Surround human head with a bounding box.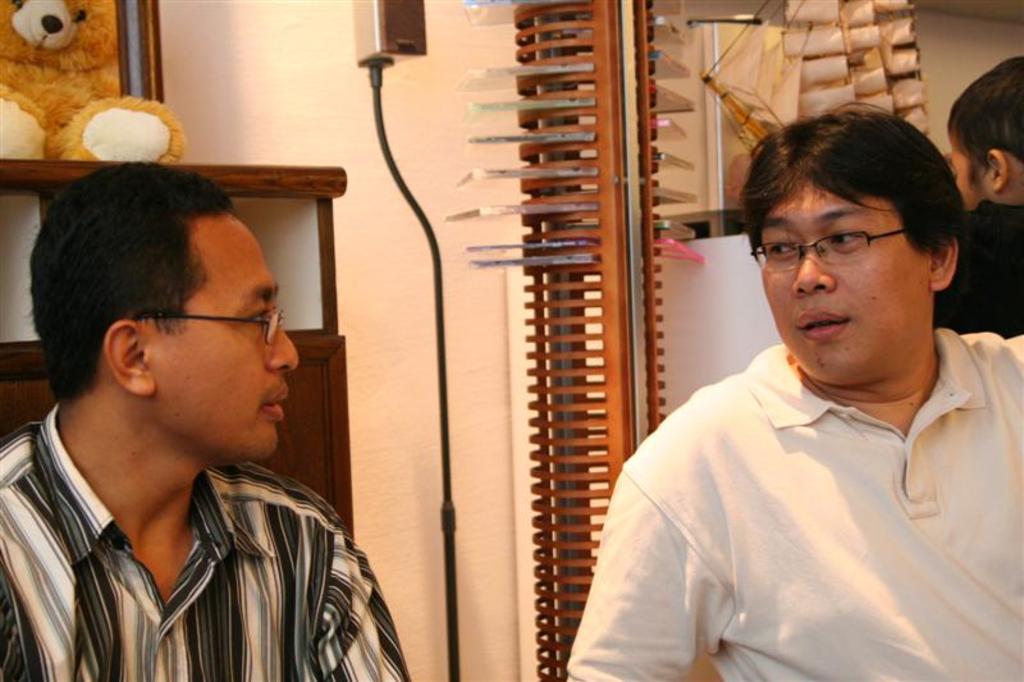
BBox(31, 164, 301, 462).
